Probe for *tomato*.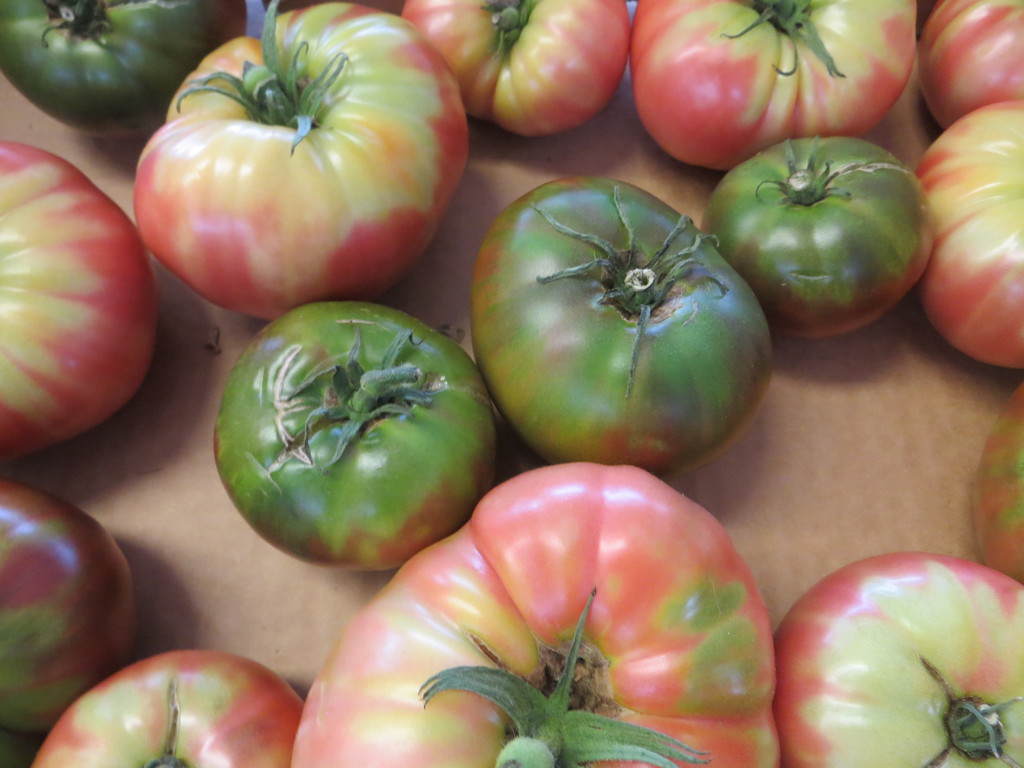
Probe result: (466,173,778,478).
